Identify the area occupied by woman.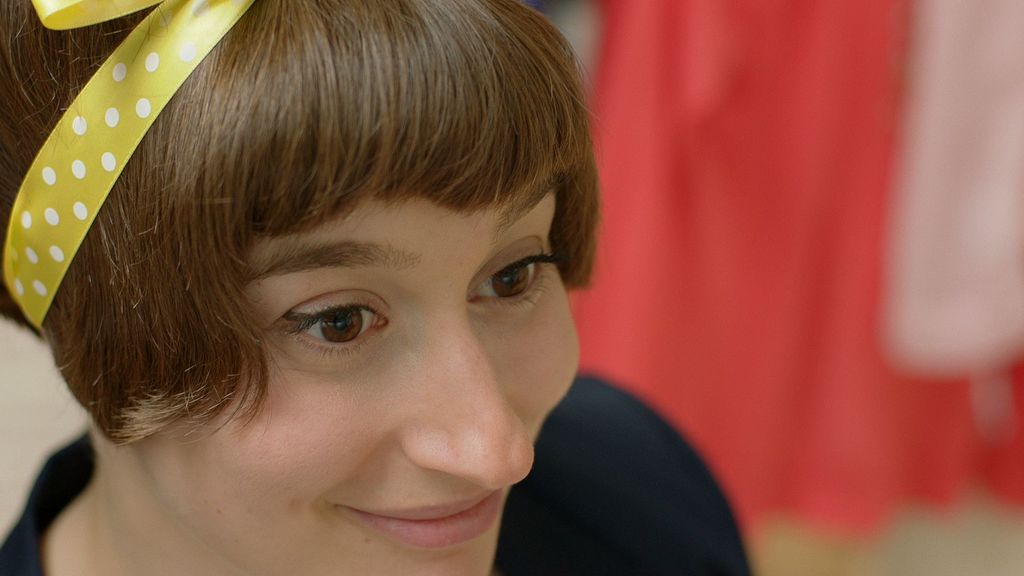
Area: detection(0, 0, 754, 575).
